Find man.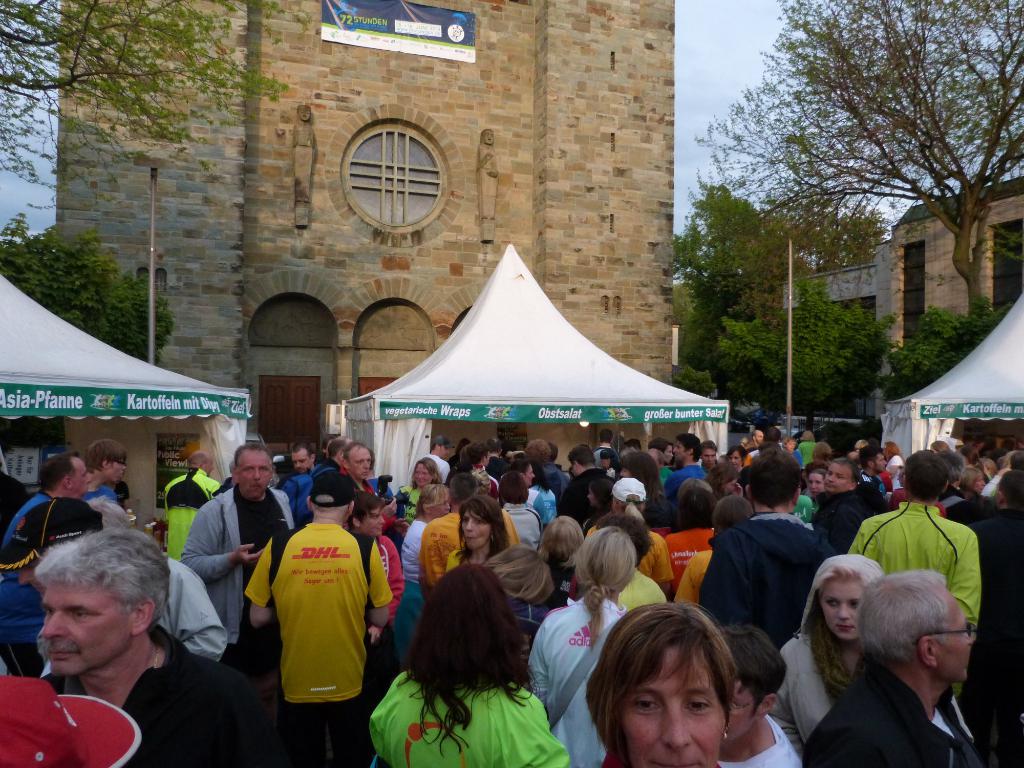
703:455:835:638.
